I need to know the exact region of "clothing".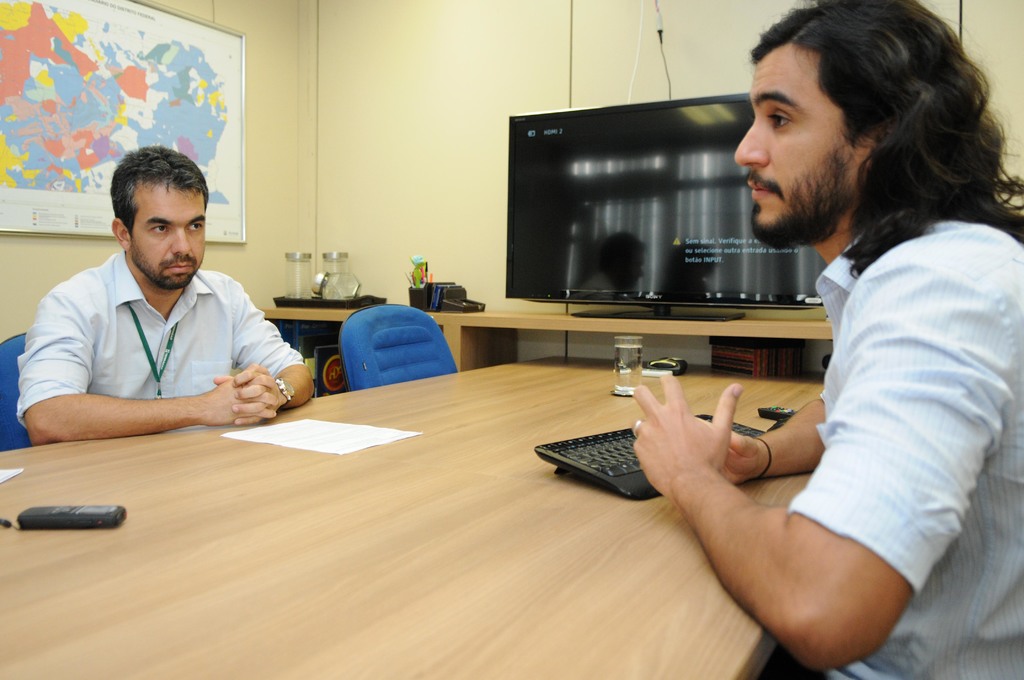
Region: 785:214:1023:679.
